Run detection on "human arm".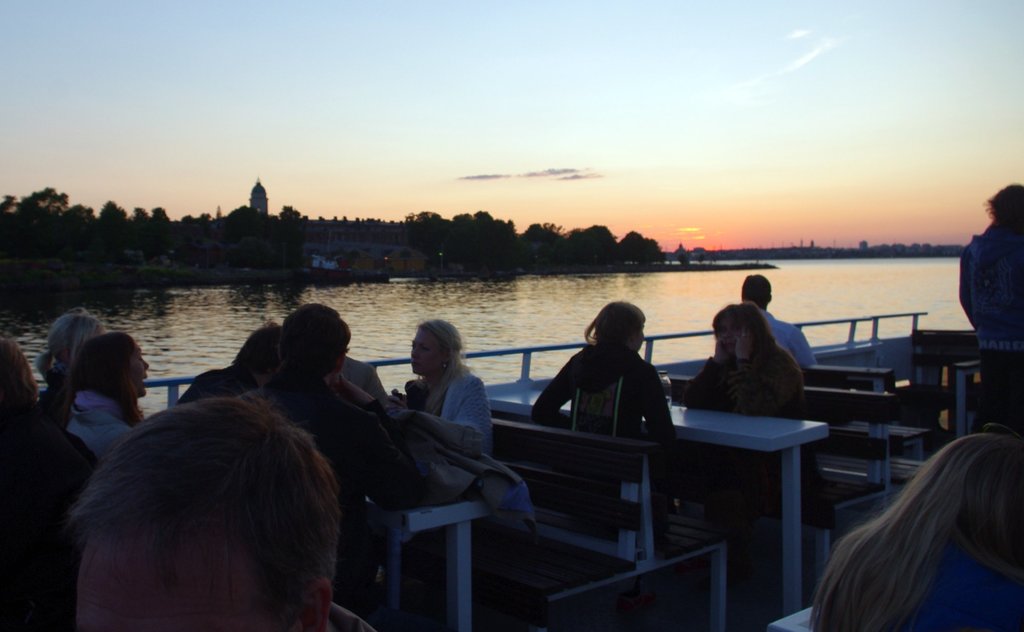
Result: box(456, 383, 499, 448).
